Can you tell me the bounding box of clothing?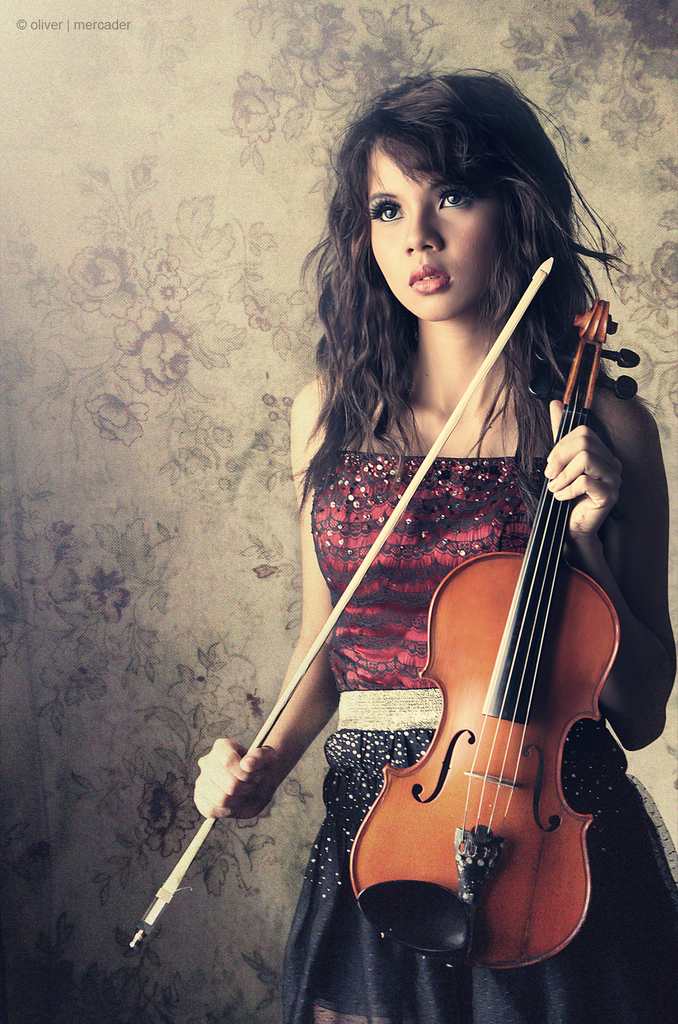
bbox(279, 449, 677, 1023).
